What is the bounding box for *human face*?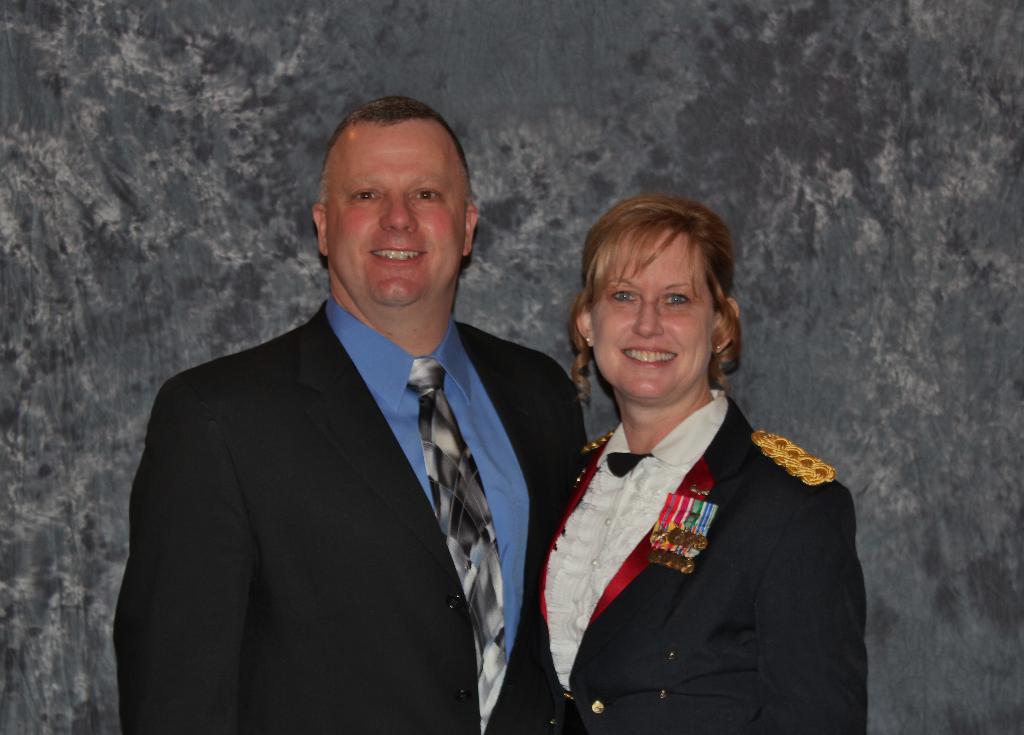
<bbox>588, 230, 727, 396</bbox>.
